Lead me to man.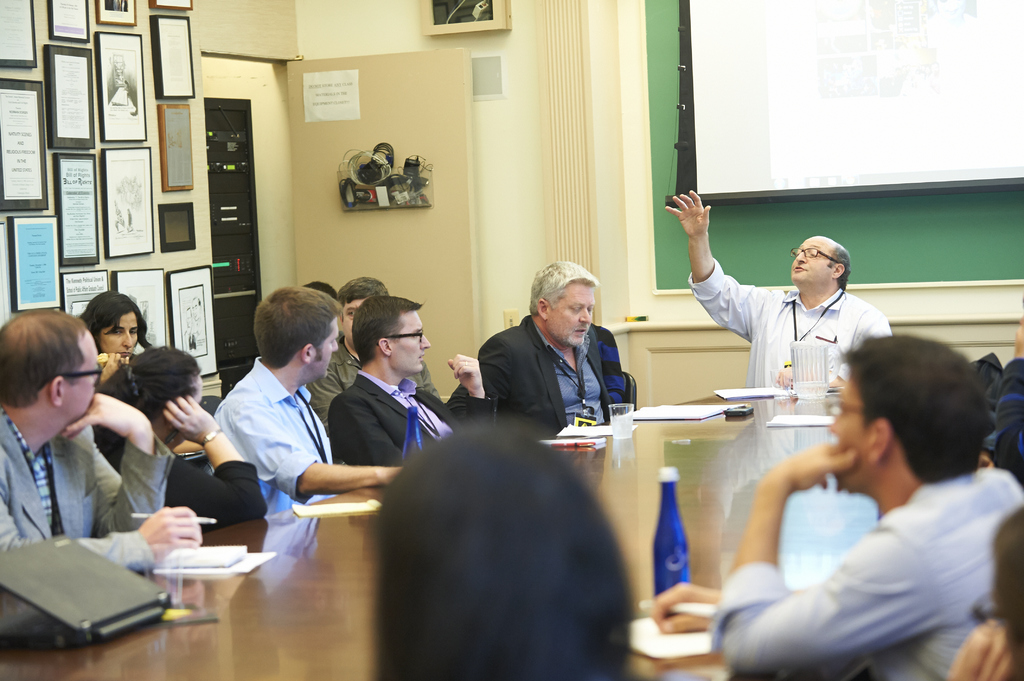
Lead to pyautogui.locateOnScreen(0, 308, 203, 577).
